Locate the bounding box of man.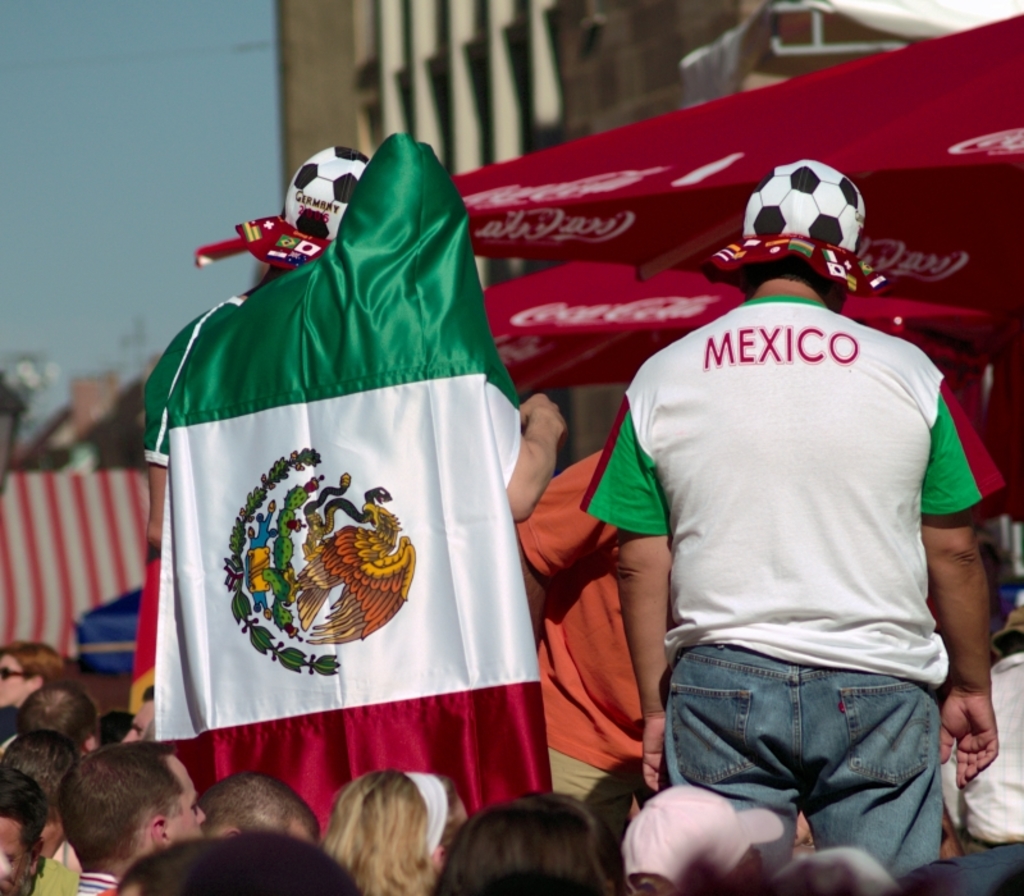
Bounding box: (x1=124, y1=687, x2=151, y2=740).
